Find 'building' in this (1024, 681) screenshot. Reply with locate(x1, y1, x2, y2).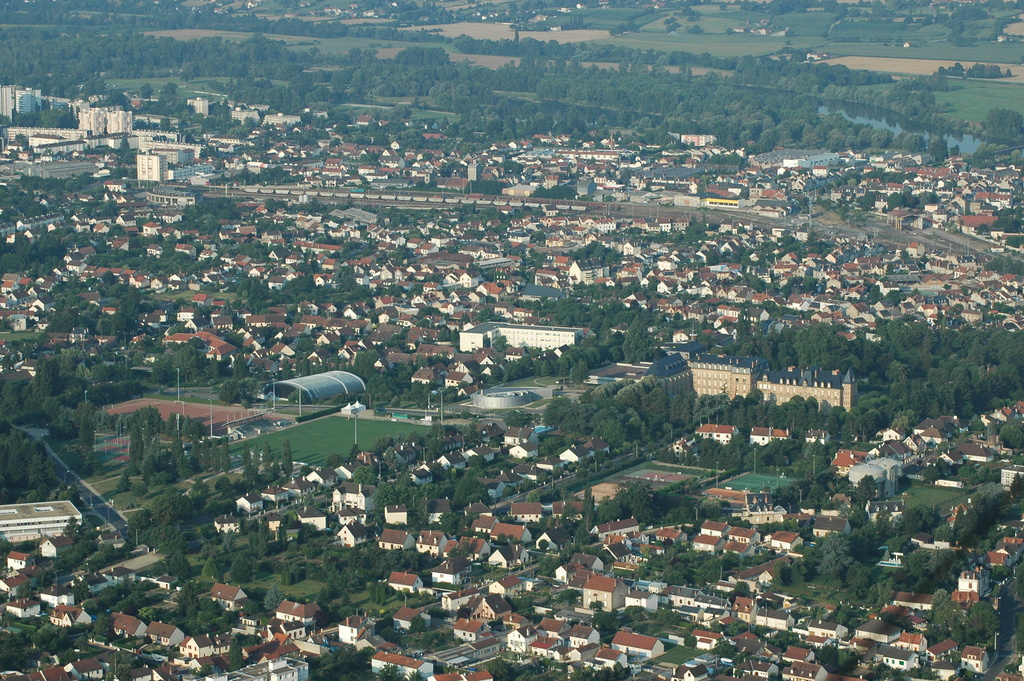
locate(640, 332, 855, 414).
